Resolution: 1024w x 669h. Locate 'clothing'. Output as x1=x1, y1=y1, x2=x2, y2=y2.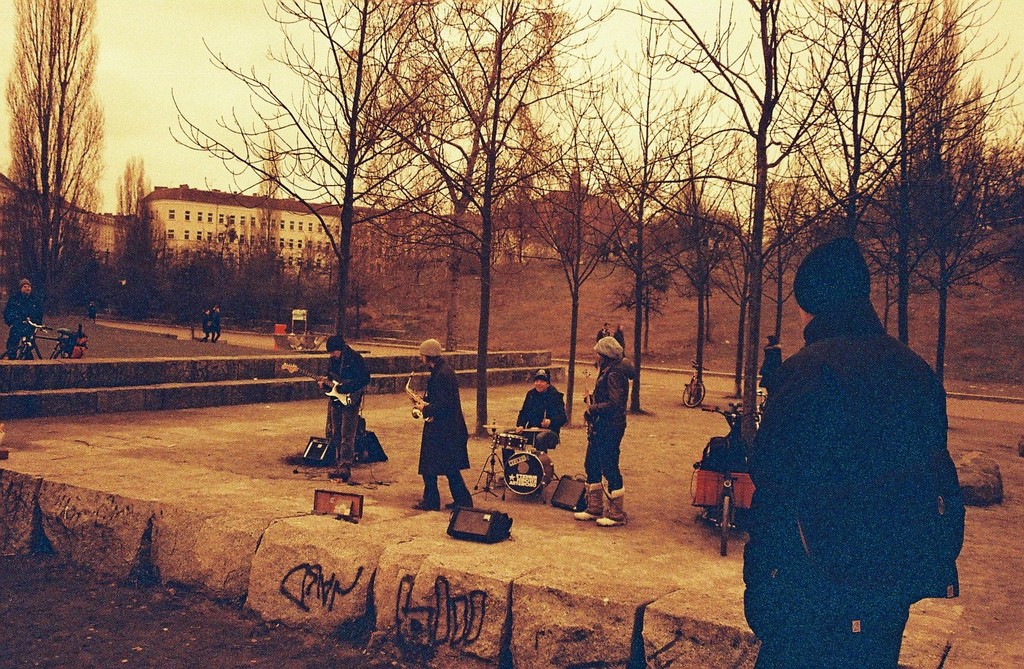
x1=514, y1=382, x2=570, y2=434.
